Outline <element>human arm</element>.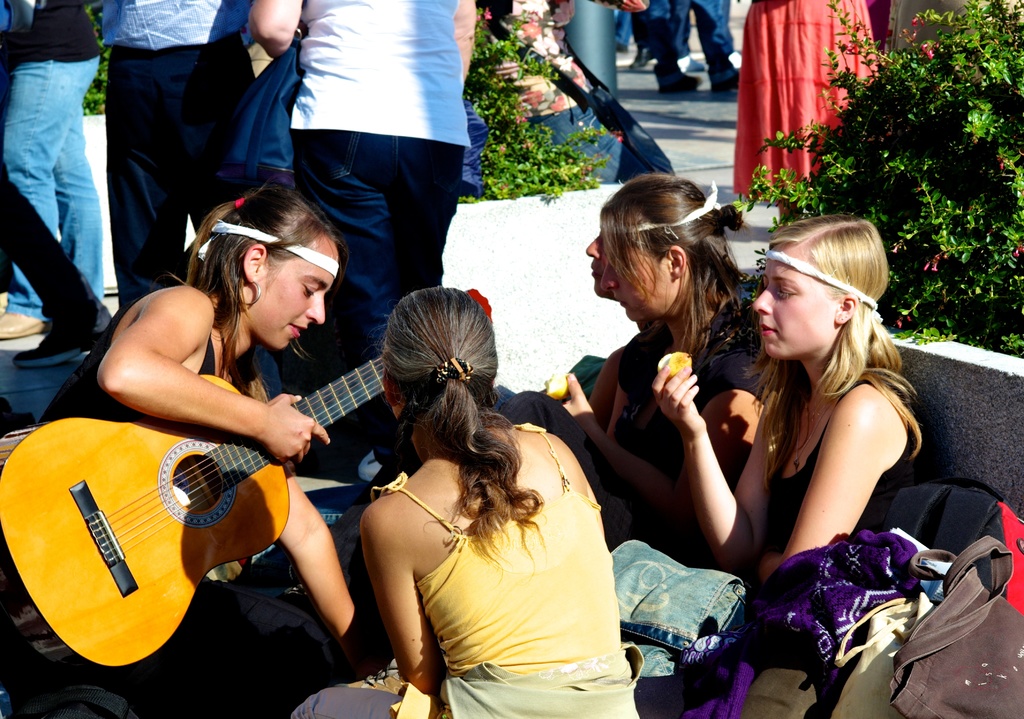
Outline: {"left": 589, "top": 348, "right": 623, "bottom": 430}.
